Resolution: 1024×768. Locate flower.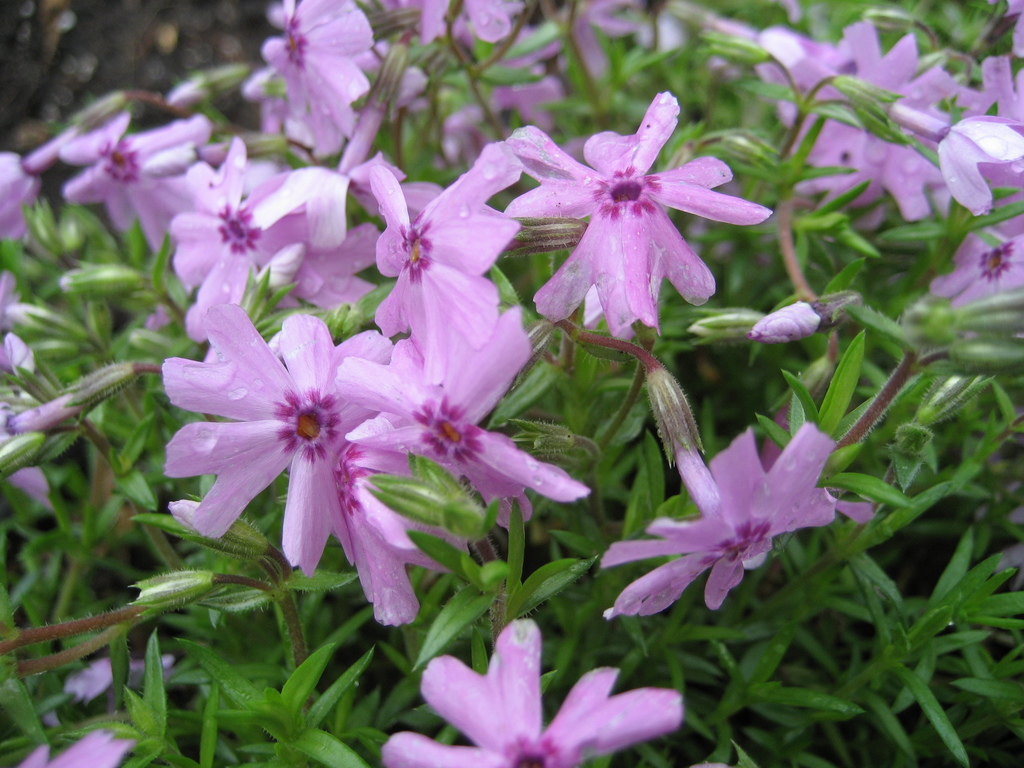
<box>231,212,394,315</box>.
